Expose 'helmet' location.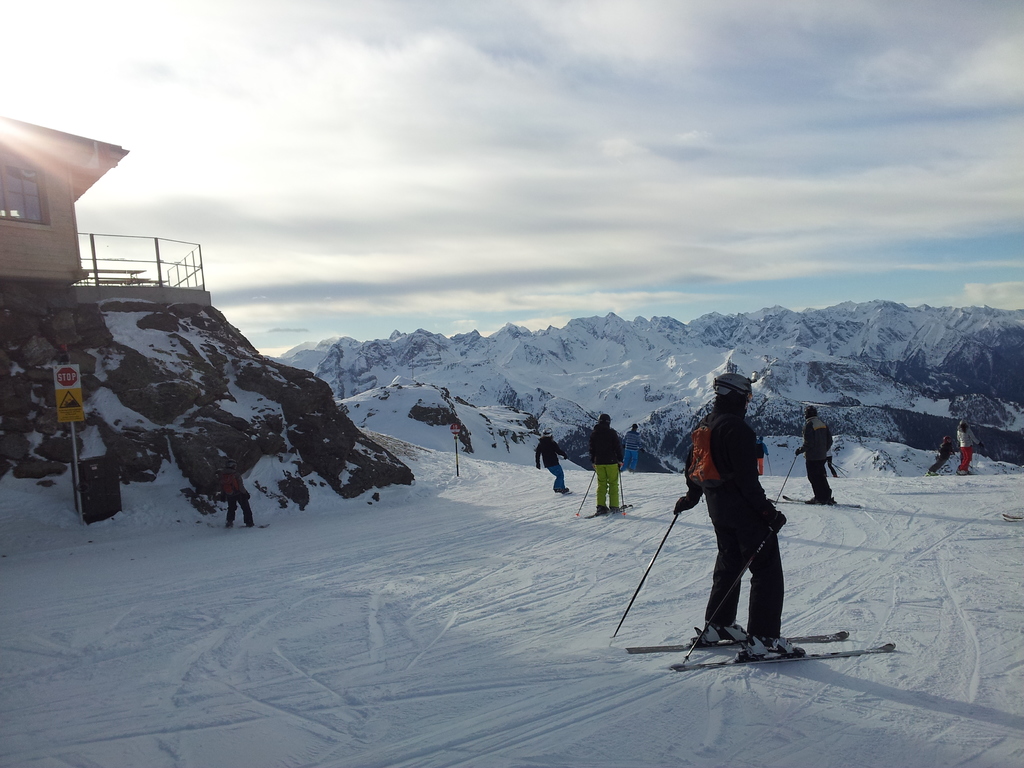
Exposed at 541, 426, 556, 438.
